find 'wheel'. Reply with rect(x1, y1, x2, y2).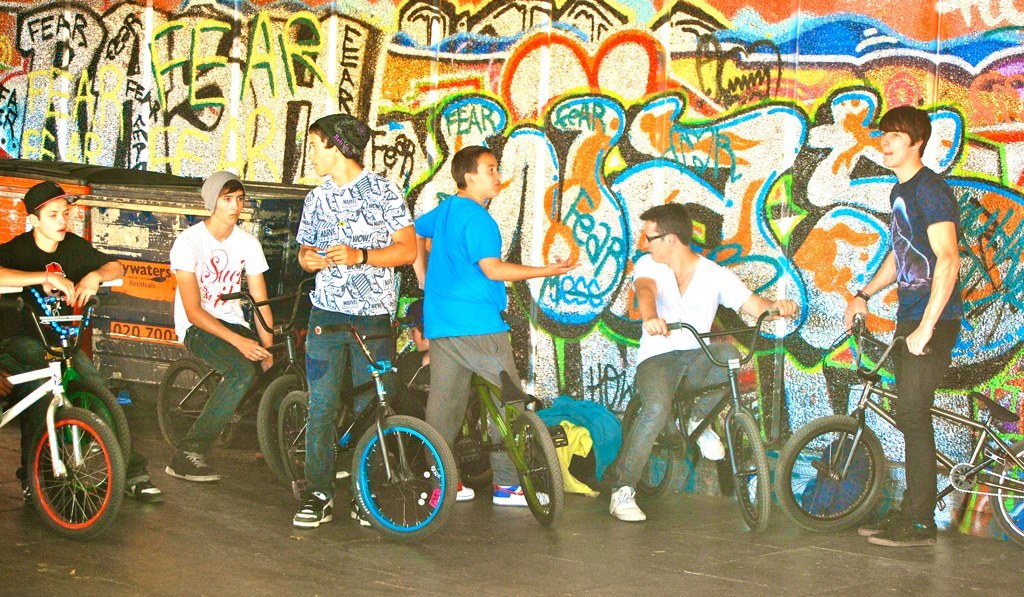
rect(158, 359, 216, 451).
